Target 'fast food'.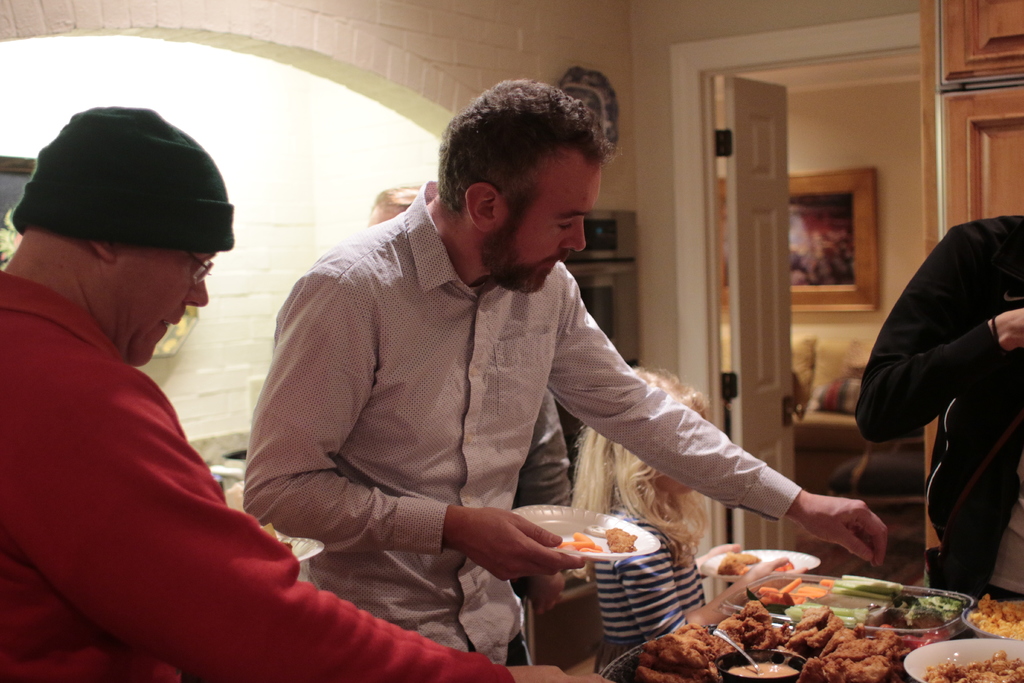
Target region: [970, 598, 1023, 630].
